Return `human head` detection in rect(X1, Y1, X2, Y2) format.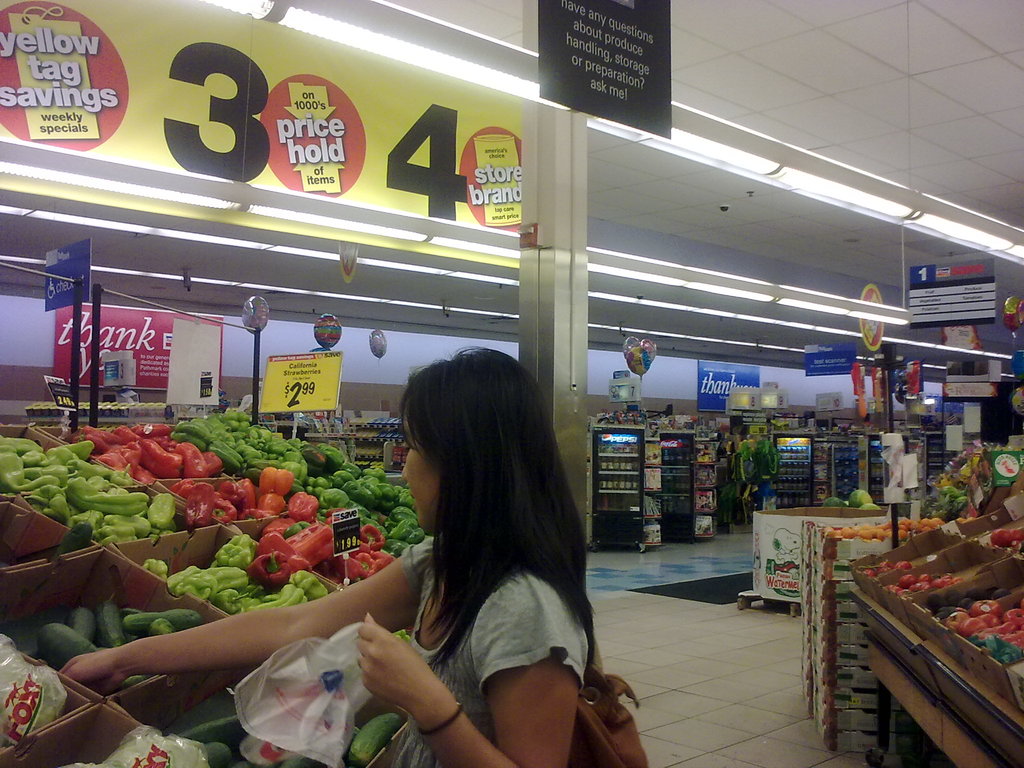
rect(397, 341, 561, 529).
